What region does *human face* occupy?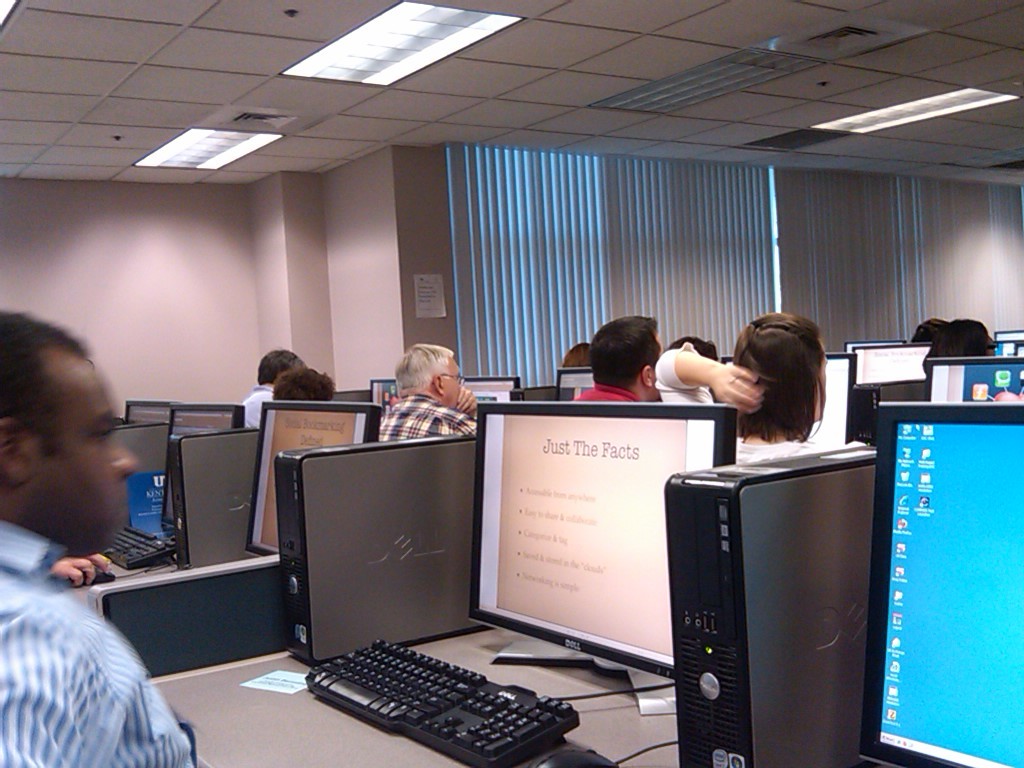
x1=41 y1=354 x2=134 y2=544.
